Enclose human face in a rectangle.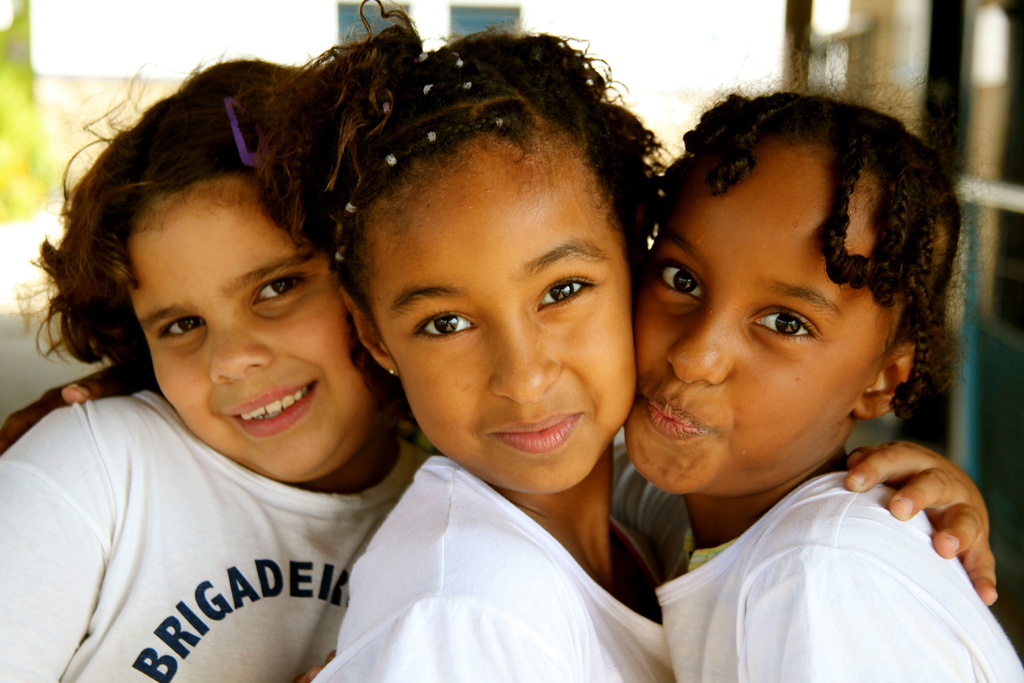
bbox=(630, 143, 892, 504).
